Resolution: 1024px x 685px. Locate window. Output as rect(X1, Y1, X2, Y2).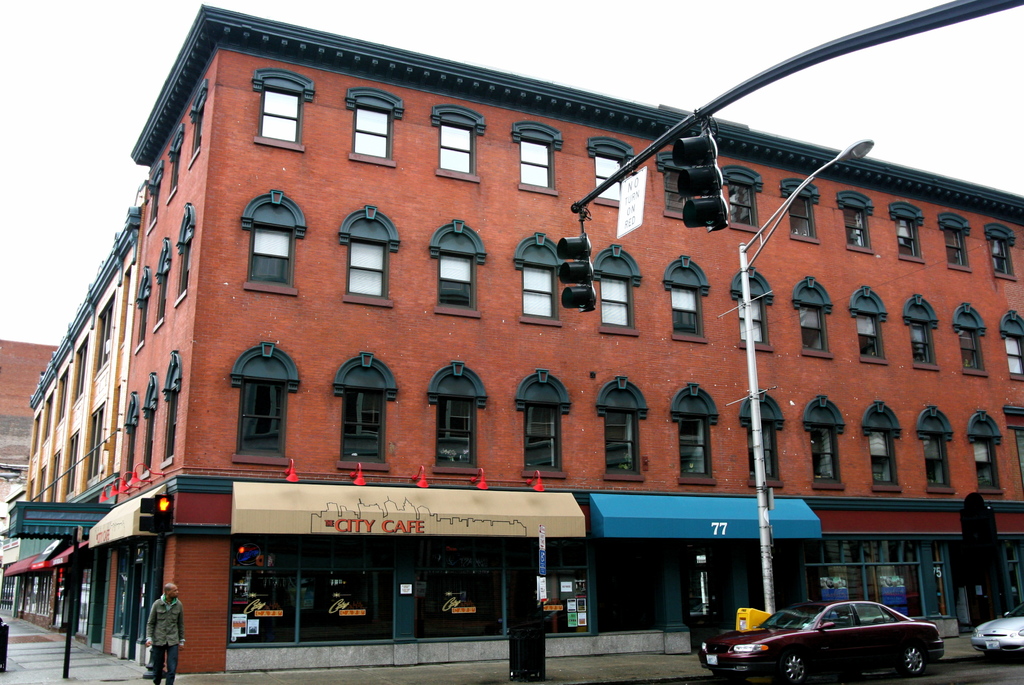
rect(964, 408, 998, 489).
